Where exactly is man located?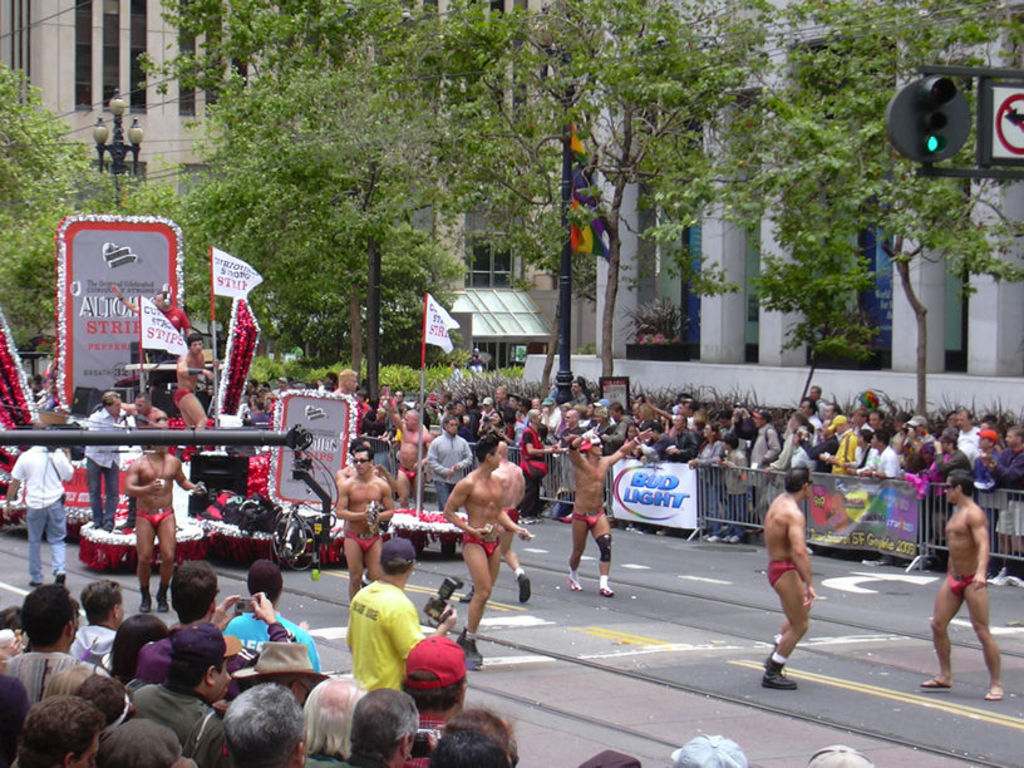
Its bounding box is select_region(395, 630, 464, 767).
